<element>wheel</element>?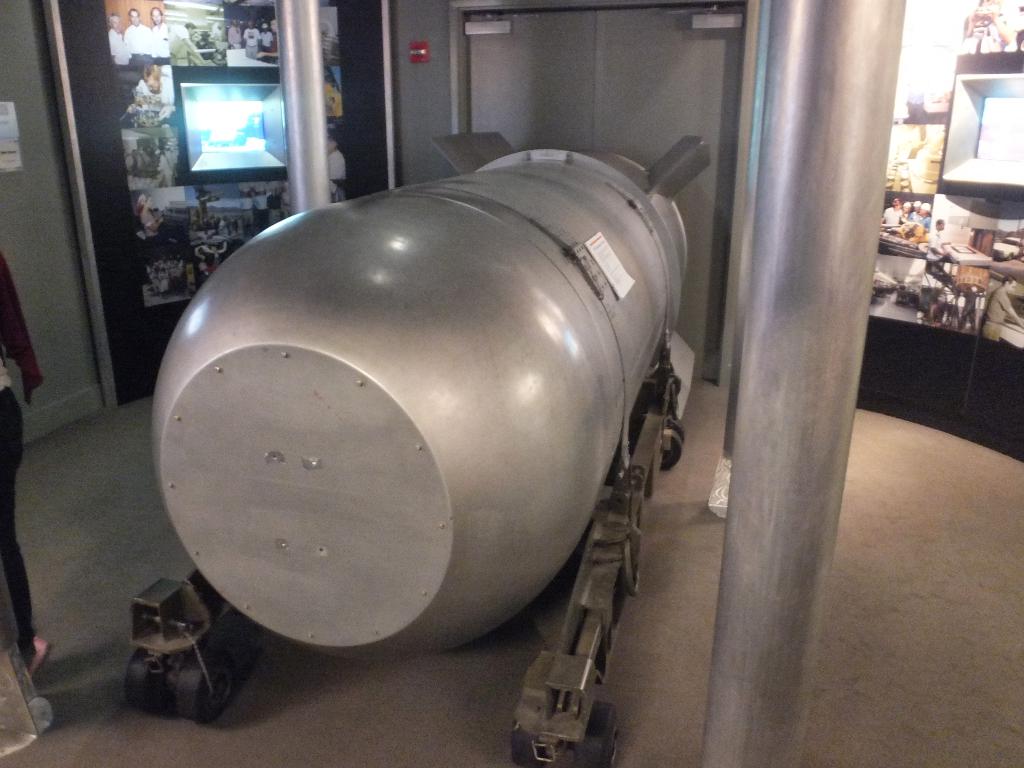
{"left": 126, "top": 646, "right": 159, "bottom": 720}
